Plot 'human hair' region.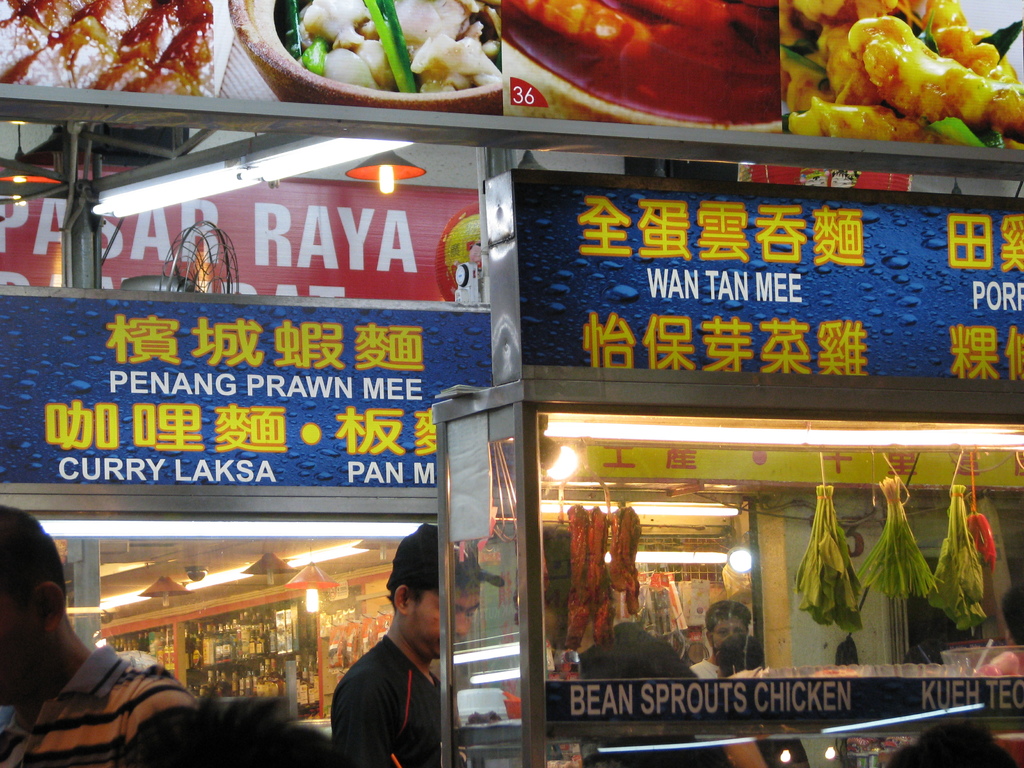
Plotted at rect(385, 520, 484, 595).
